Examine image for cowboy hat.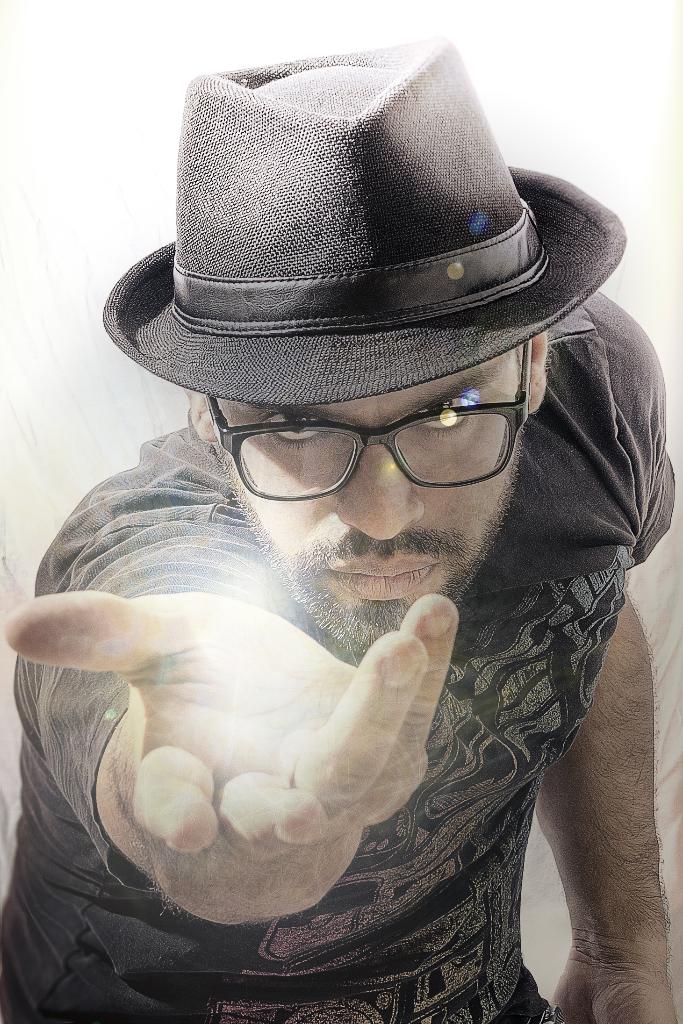
Examination result: [93, 19, 625, 465].
